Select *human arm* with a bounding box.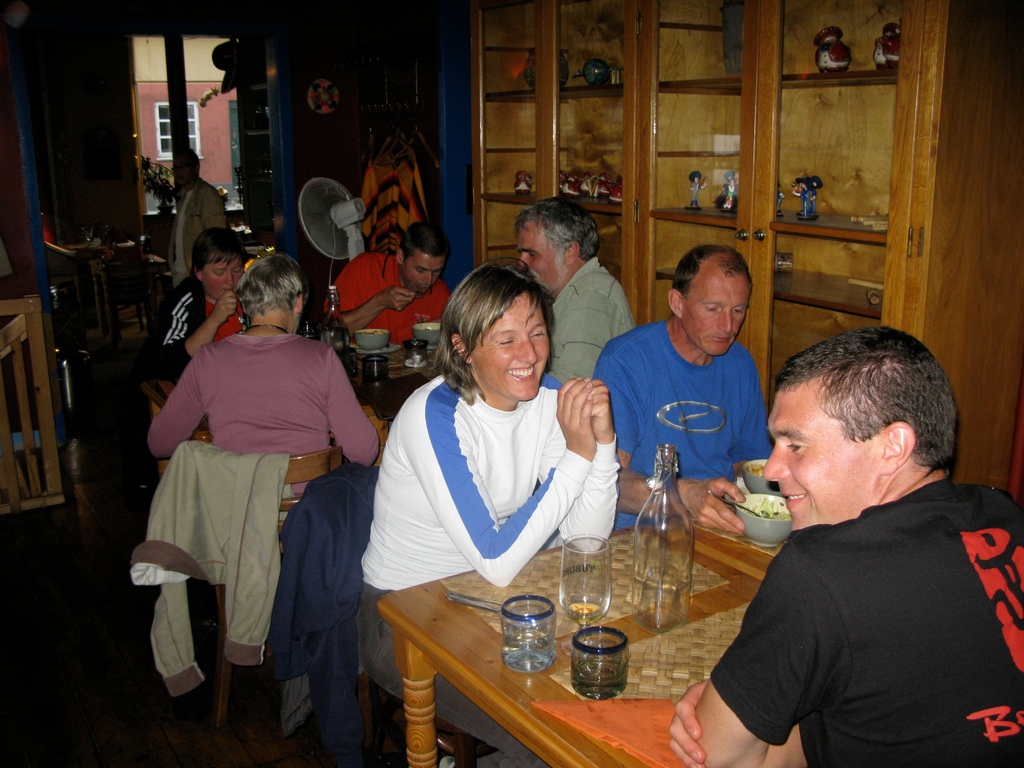
BBox(151, 290, 227, 378).
